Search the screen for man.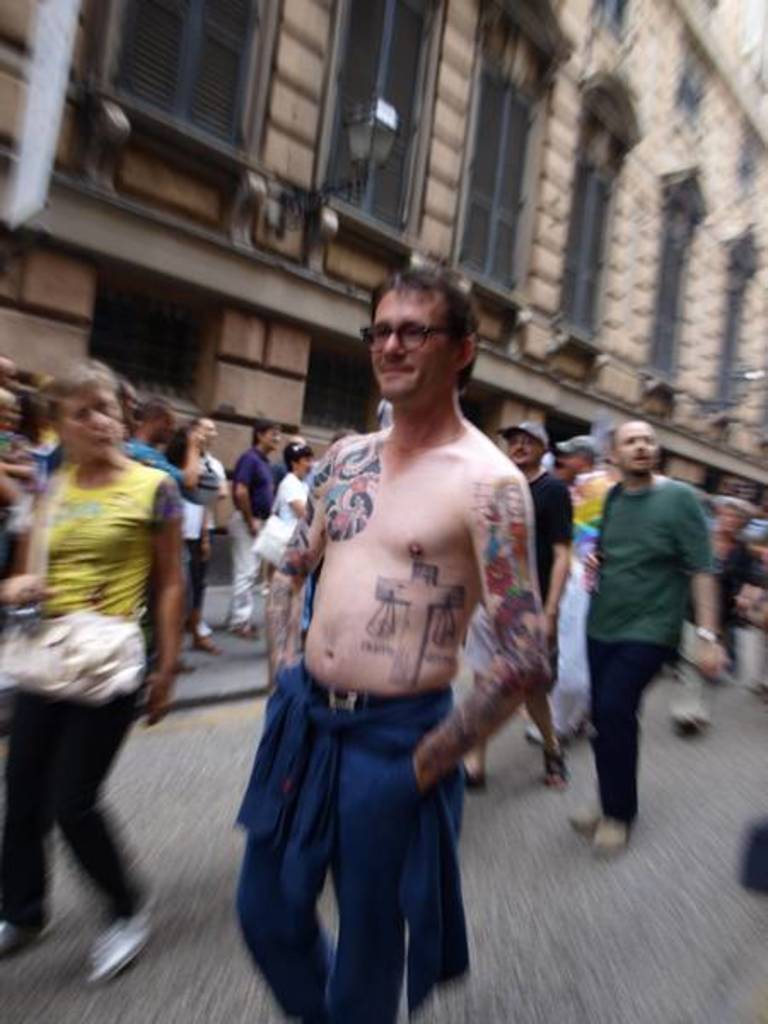
Found at (x1=239, y1=266, x2=550, y2=1022).
